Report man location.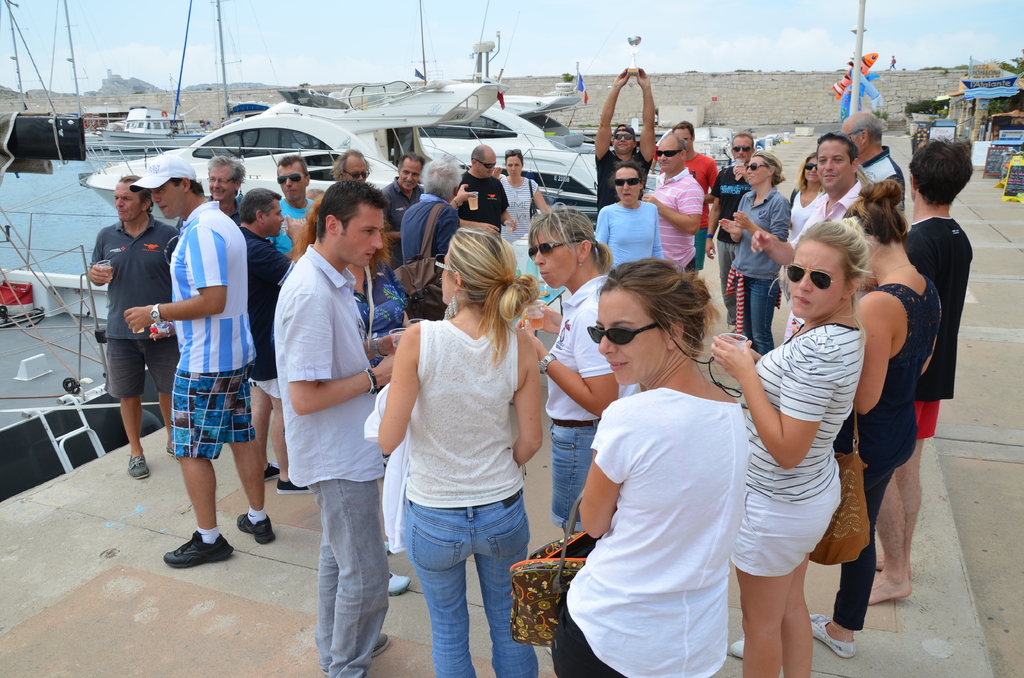
Report: {"left": 393, "top": 155, "right": 474, "bottom": 270}.
